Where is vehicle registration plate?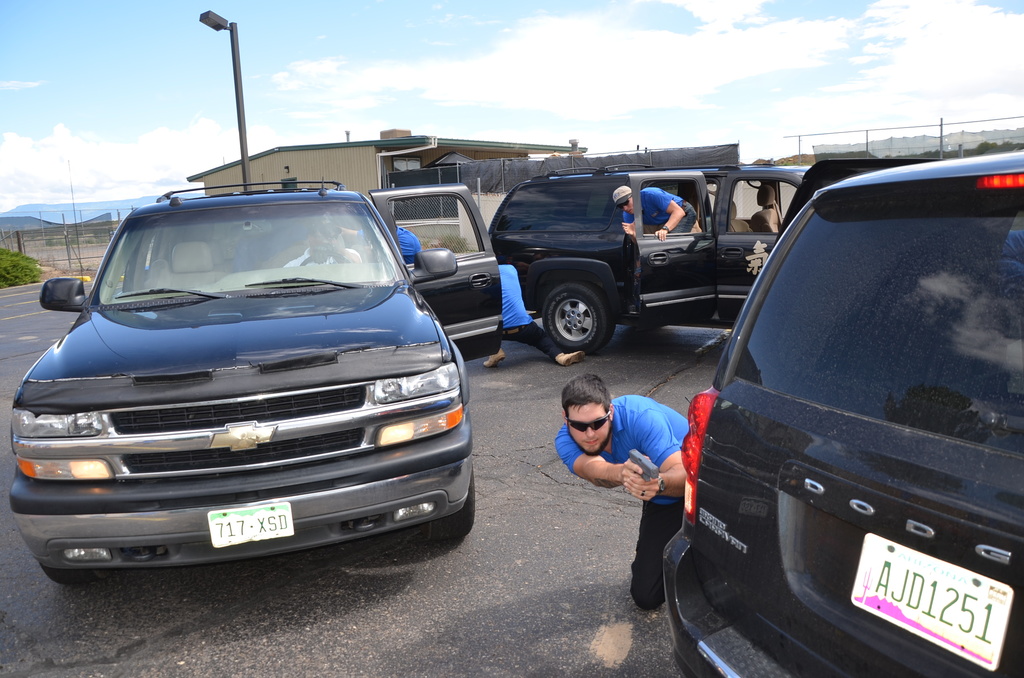
x1=850, y1=537, x2=1001, y2=647.
